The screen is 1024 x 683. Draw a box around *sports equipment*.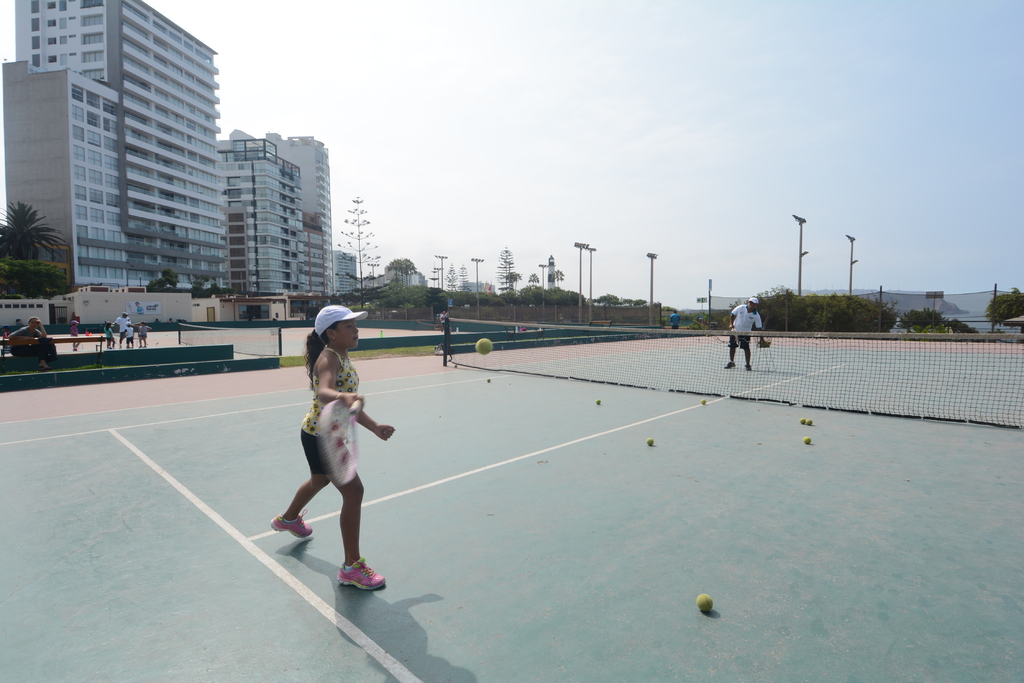
pyautogui.locateOnScreen(484, 378, 490, 382).
